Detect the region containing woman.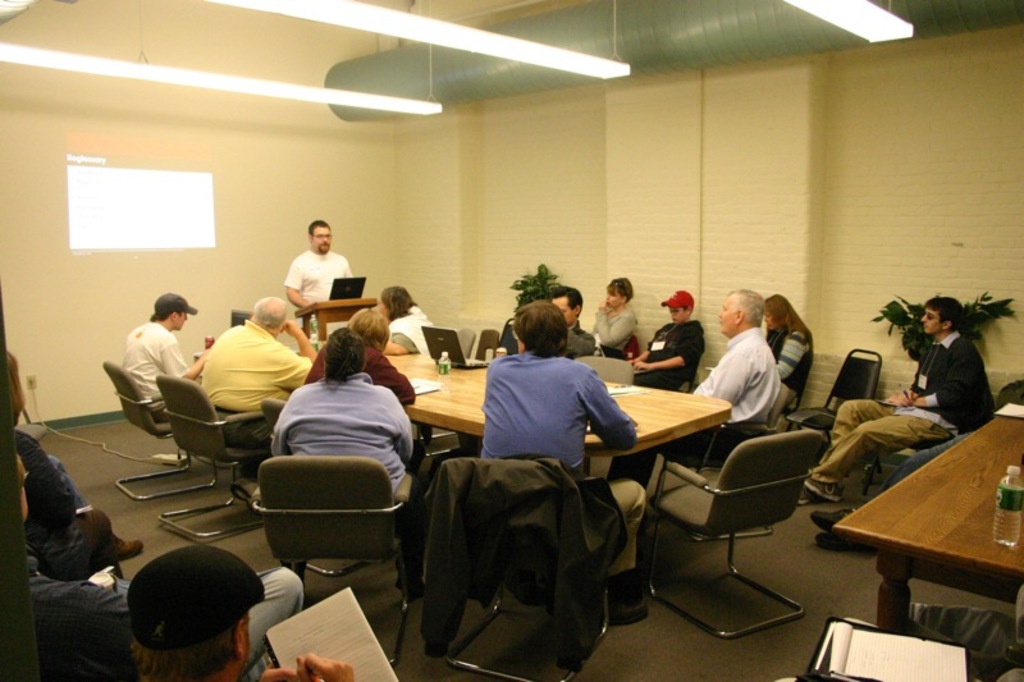
l=759, t=292, r=814, b=408.
